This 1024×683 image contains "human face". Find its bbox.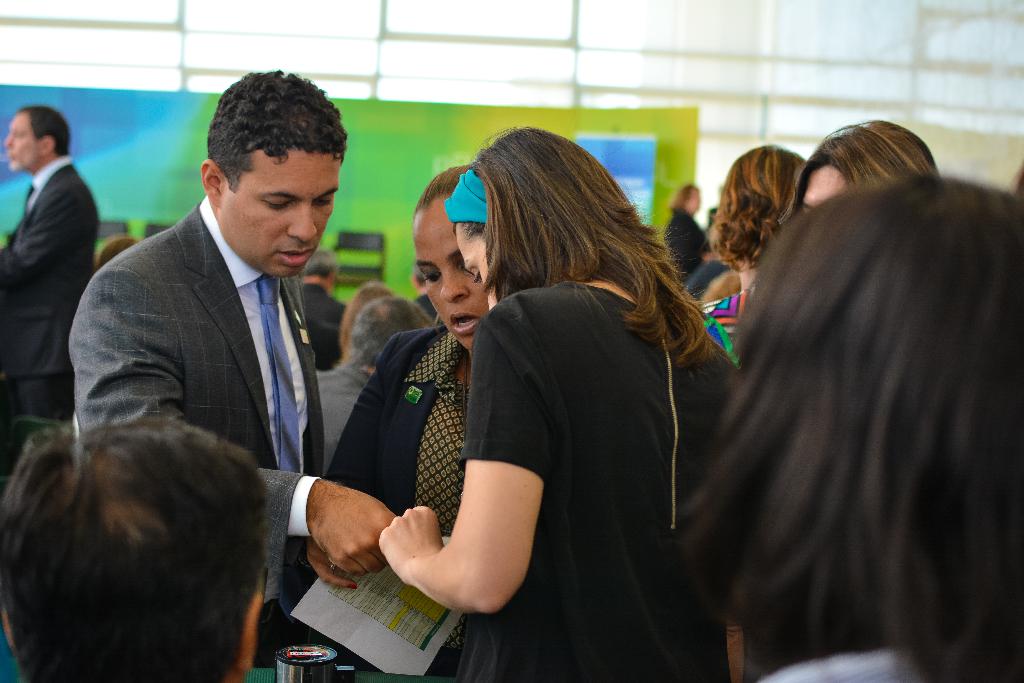
[left=803, top=166, right=848, bottom=212].
